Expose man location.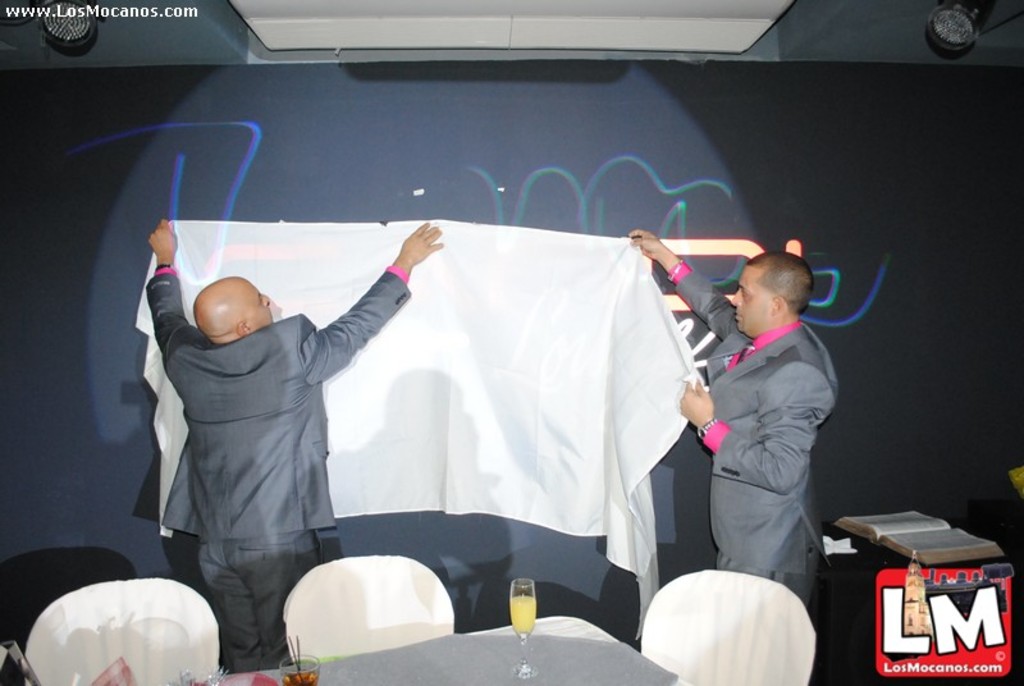
Exposed at BBox(148, 219, 439, 676).
